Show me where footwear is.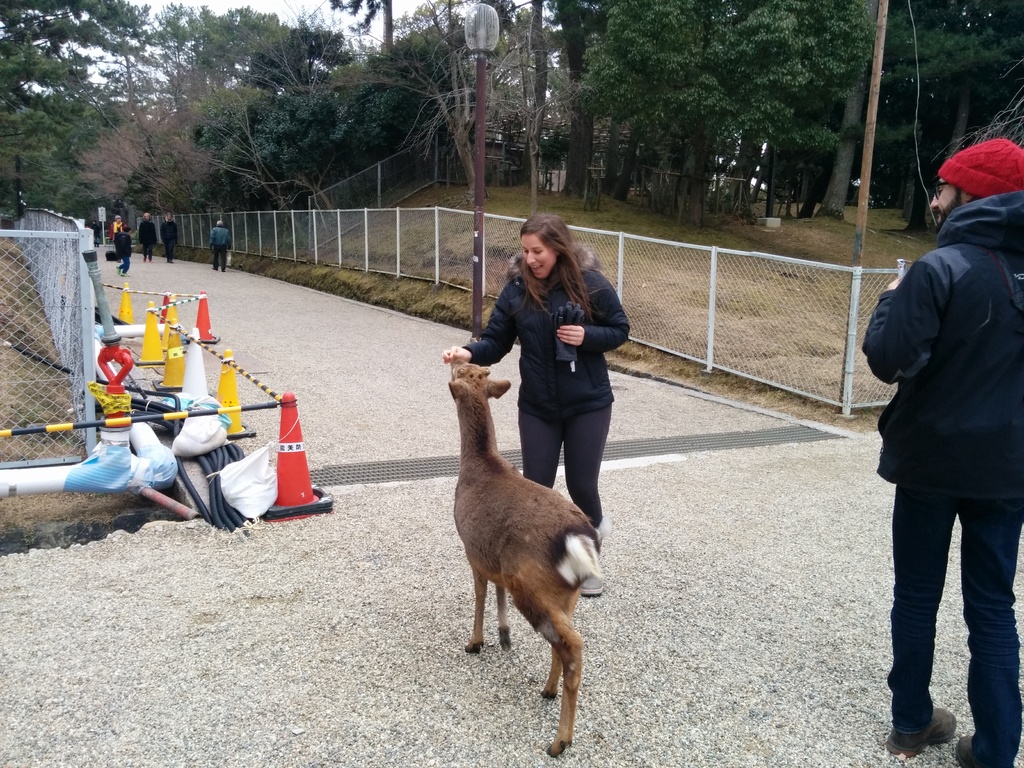
footwear is at locate(892, 665, 962, 748).
